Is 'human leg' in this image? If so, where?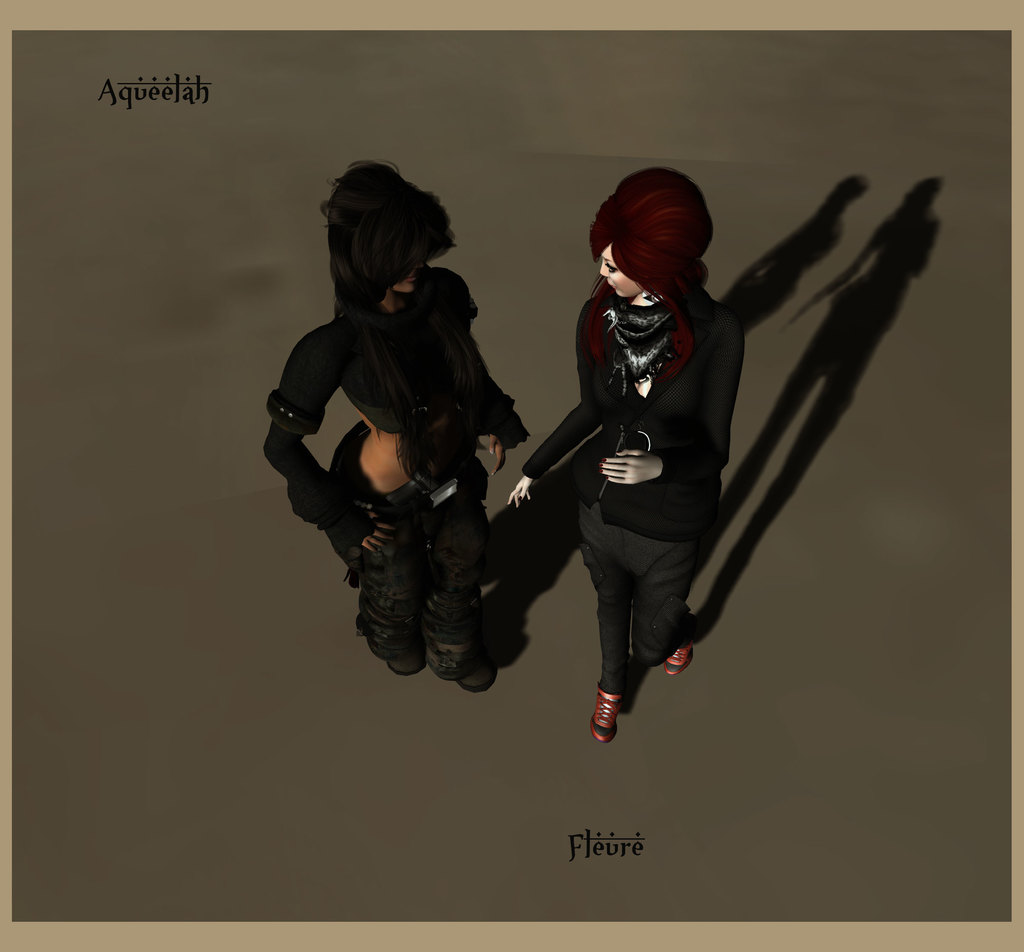
Yes, at pyautogui.locateOnScreen(419, 515, 497, 699).
